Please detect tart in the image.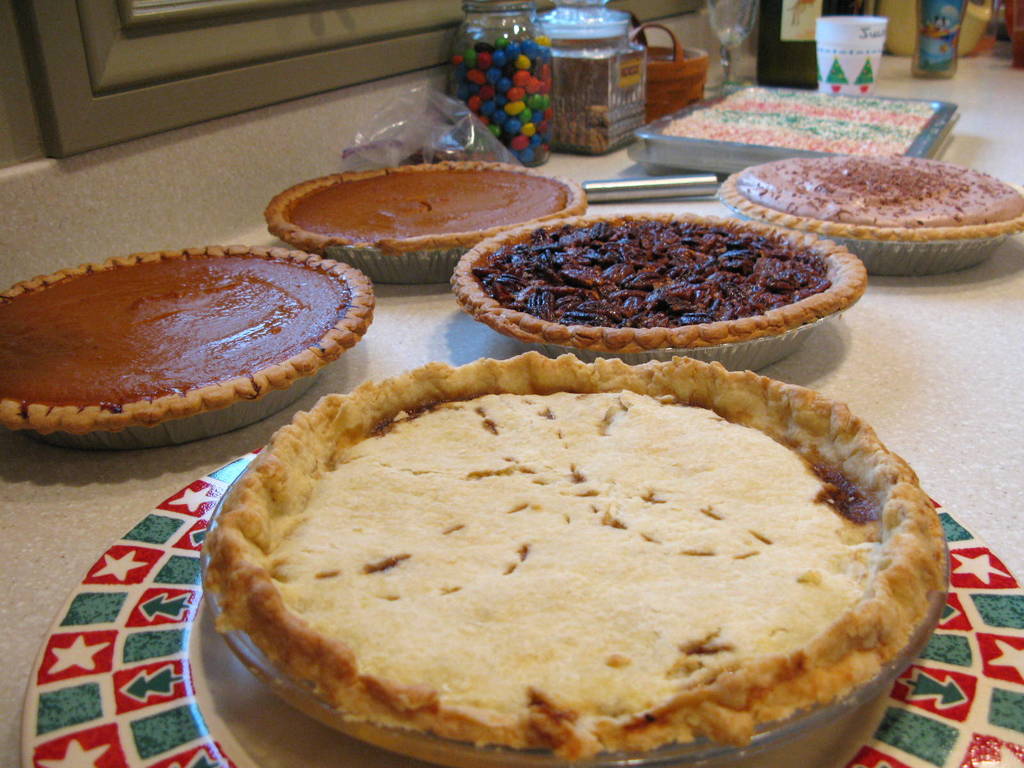
region(217, 352, 940, 764).
